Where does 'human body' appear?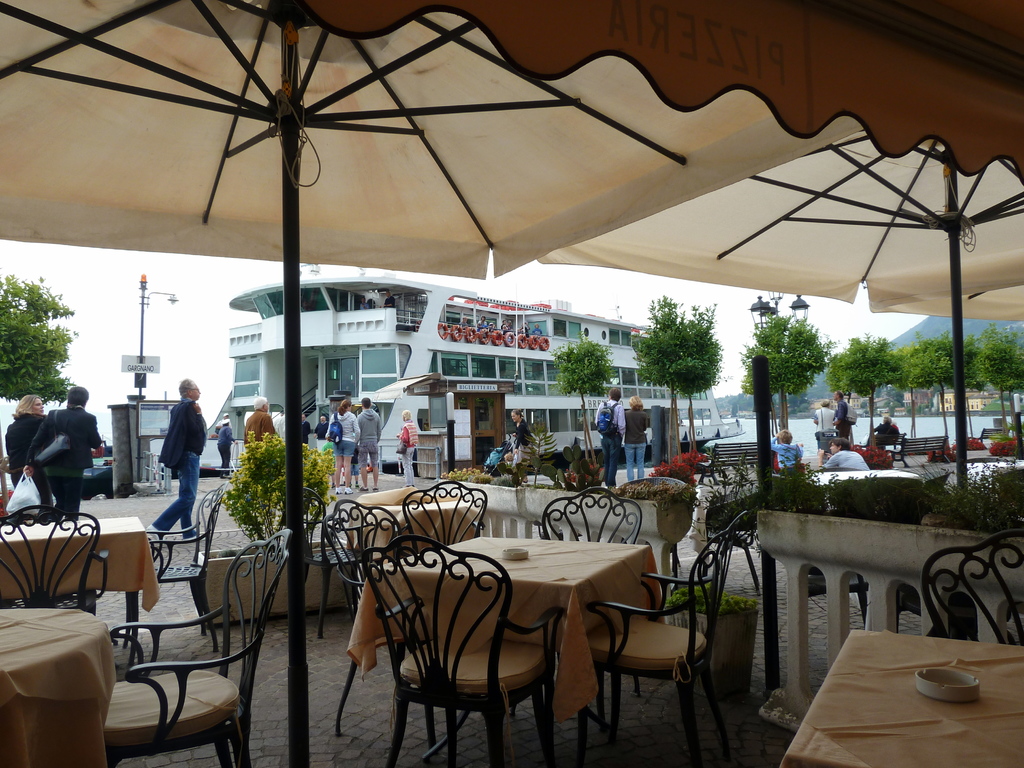
Appears at bbox(4, 387, 43, 524).
